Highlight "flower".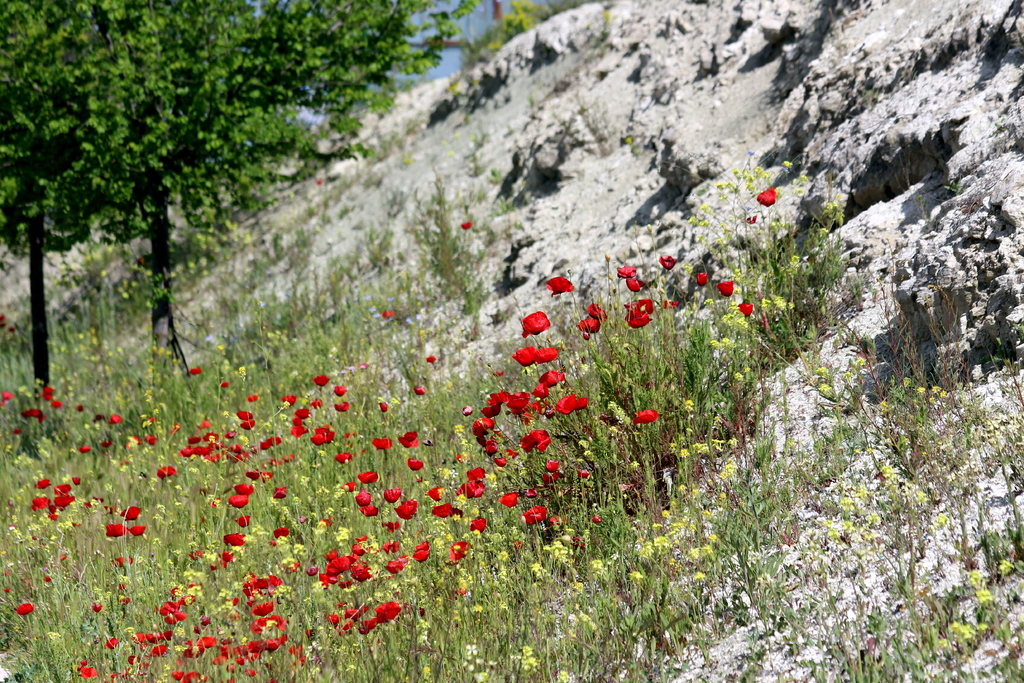
Highlighted region: 30 496 49 517.
